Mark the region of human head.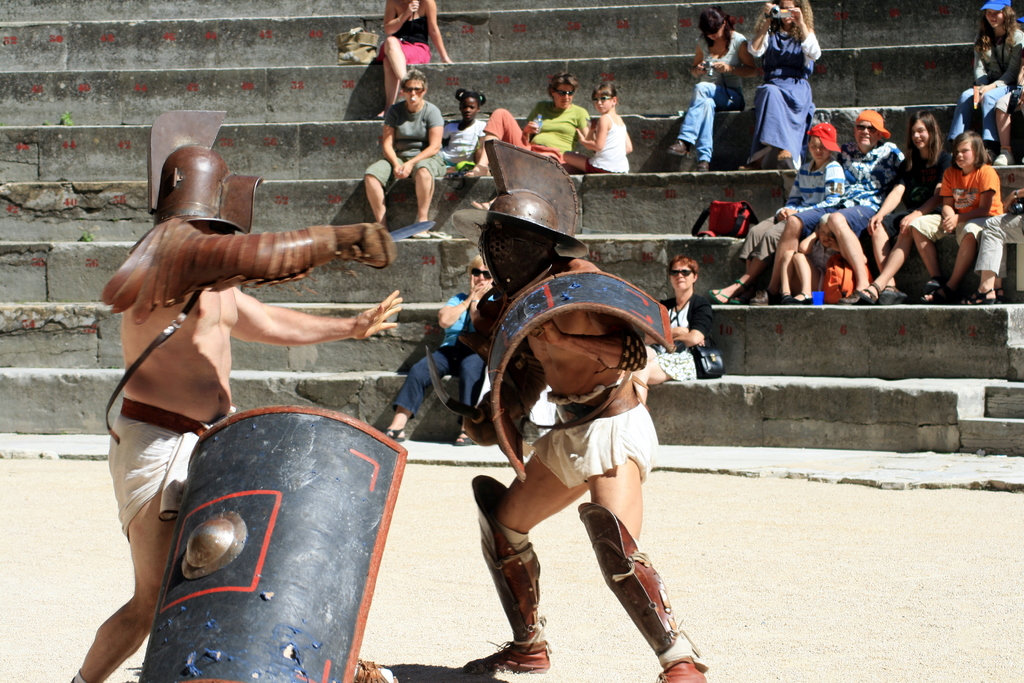
Region: (left=456, top=93, right=479, bottom=122).
